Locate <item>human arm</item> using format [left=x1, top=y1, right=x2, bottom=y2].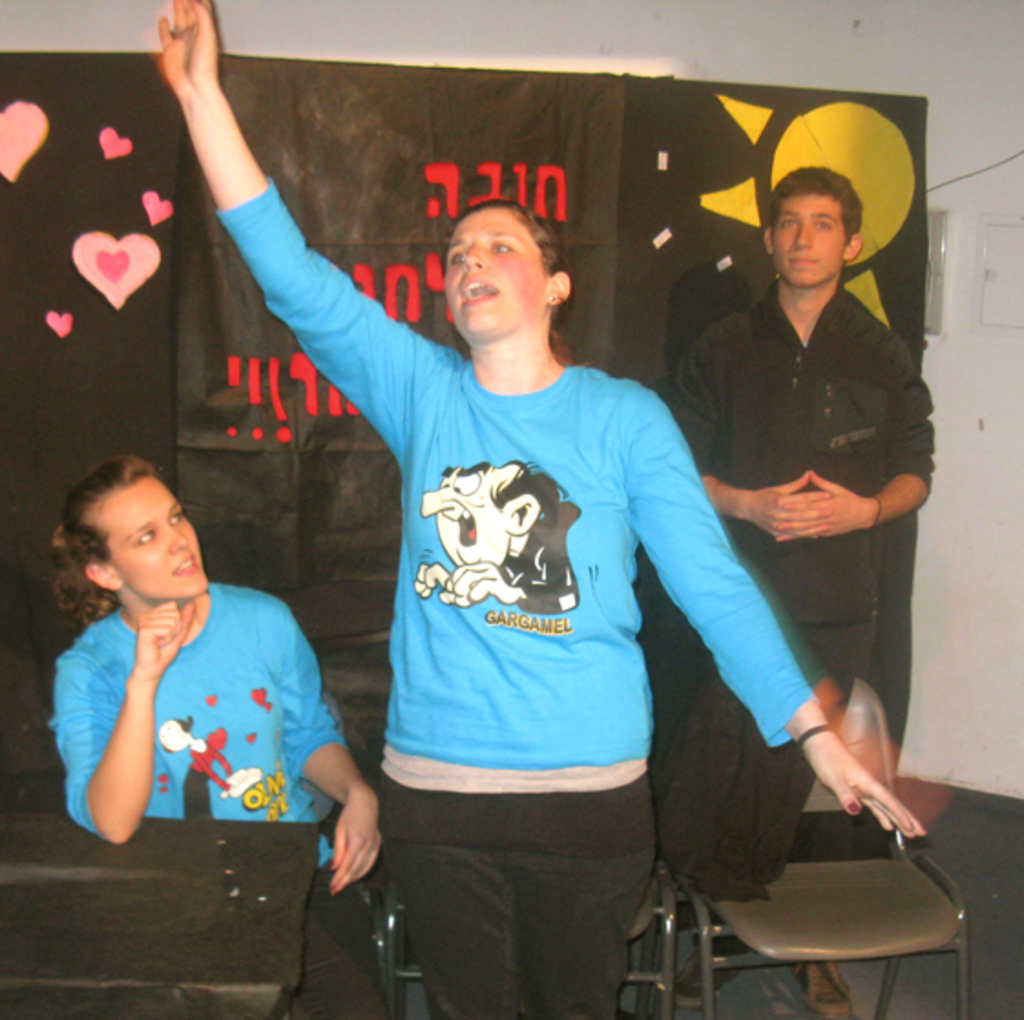
[left=47, top=597, right=192, bottom=852].
